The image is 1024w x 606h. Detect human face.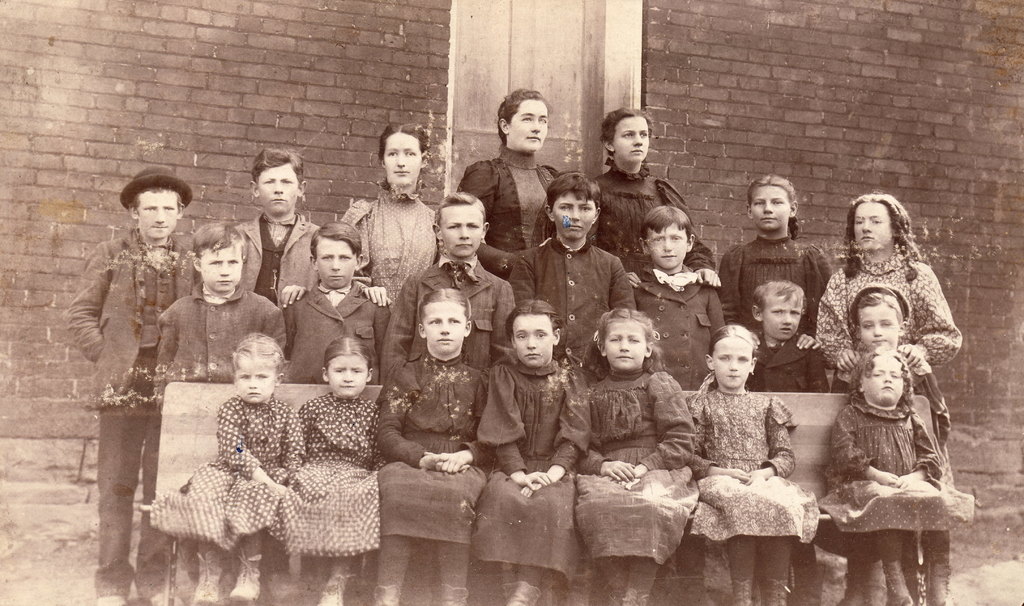
Detection: Rect(550, 193, 596, 237).
